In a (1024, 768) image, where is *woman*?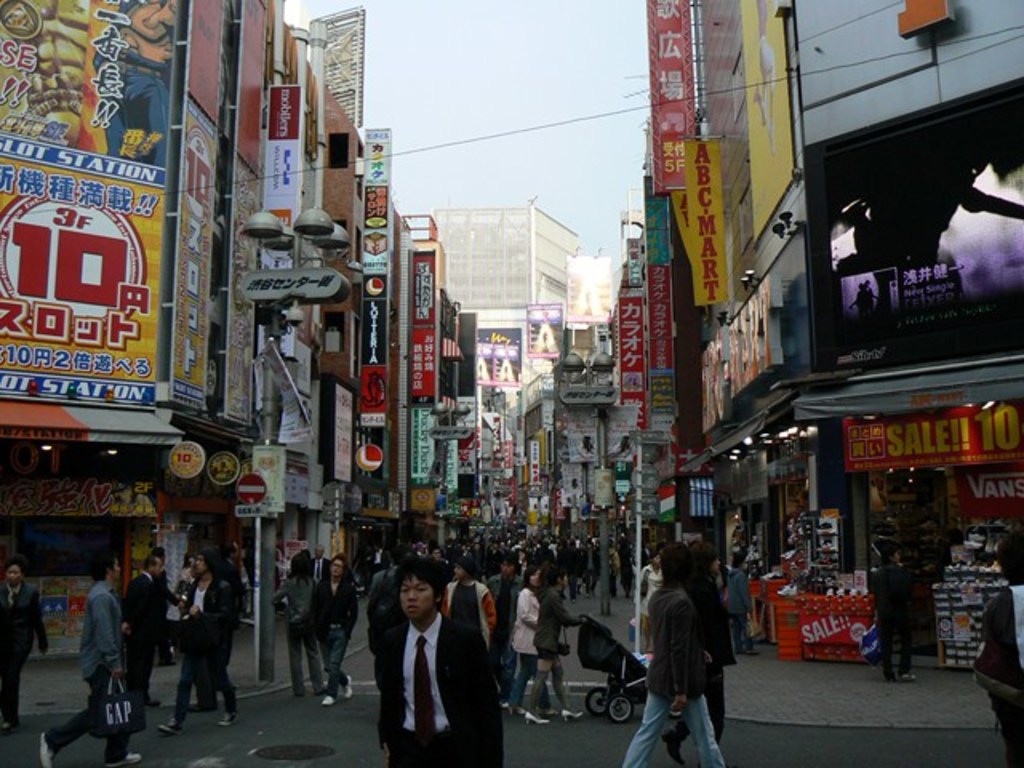
(x1=618, y1=539, x2=725, y2=766).
